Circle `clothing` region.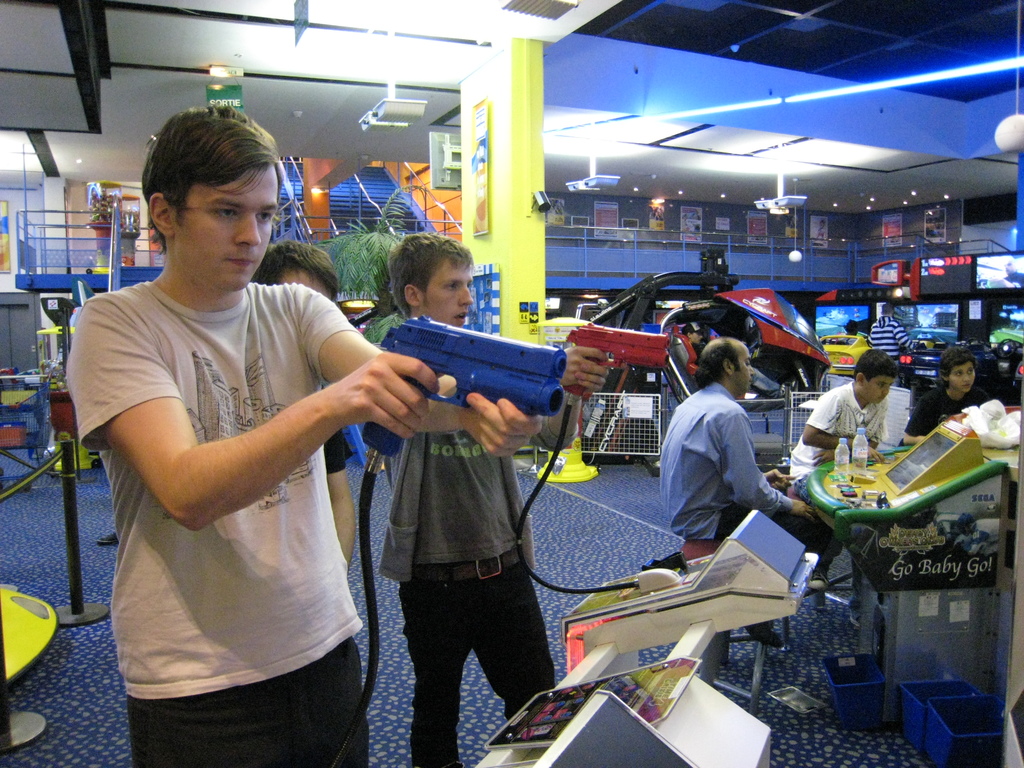
Region: Rect(376, 336, 554, 767).
